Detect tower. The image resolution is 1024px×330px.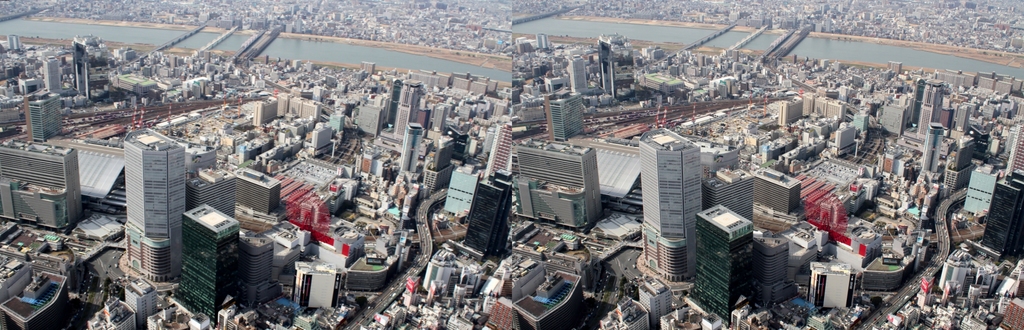
BBox(514, 139, 600, 224).
